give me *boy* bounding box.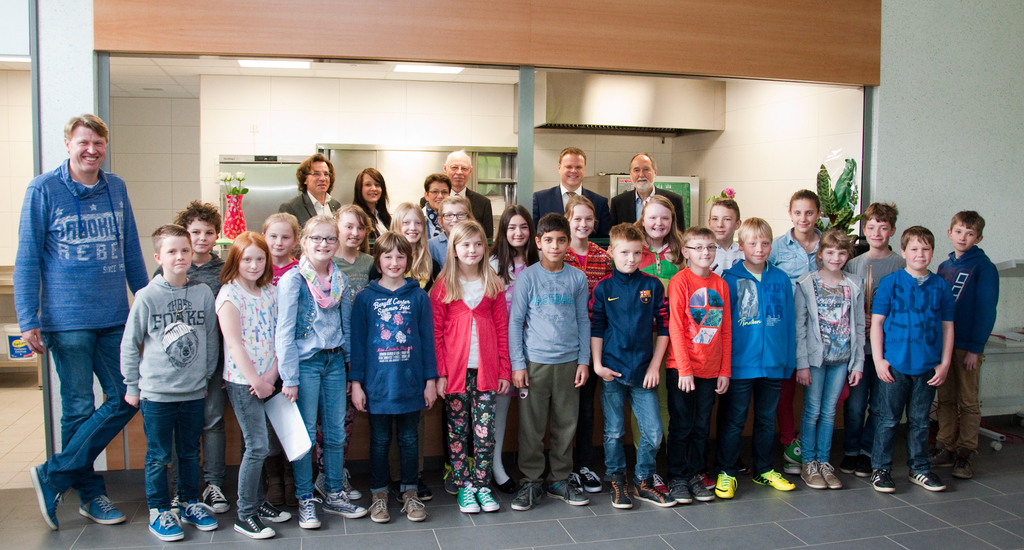
l=933, t=209, r=996, b=478.
